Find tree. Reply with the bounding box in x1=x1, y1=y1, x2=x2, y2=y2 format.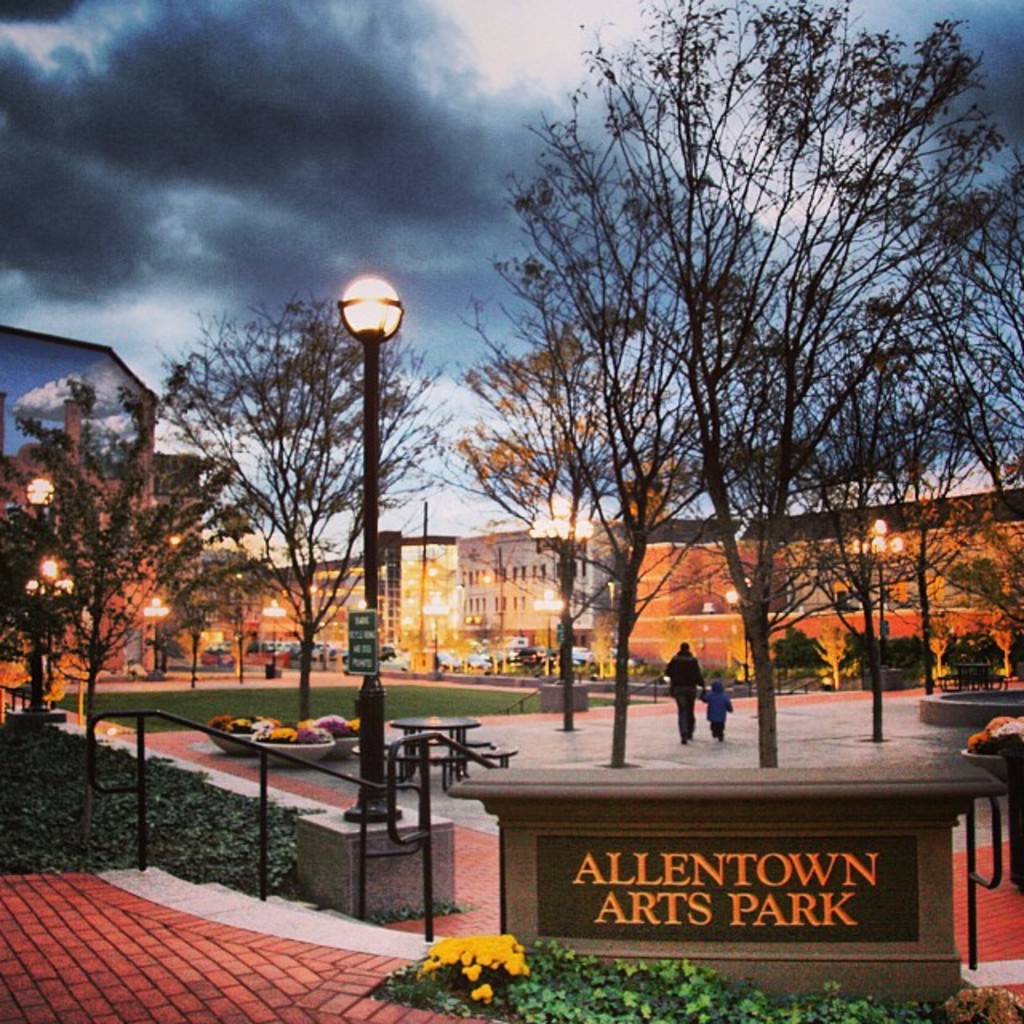
x1=221, y1=566, x2=254, y2=691.
